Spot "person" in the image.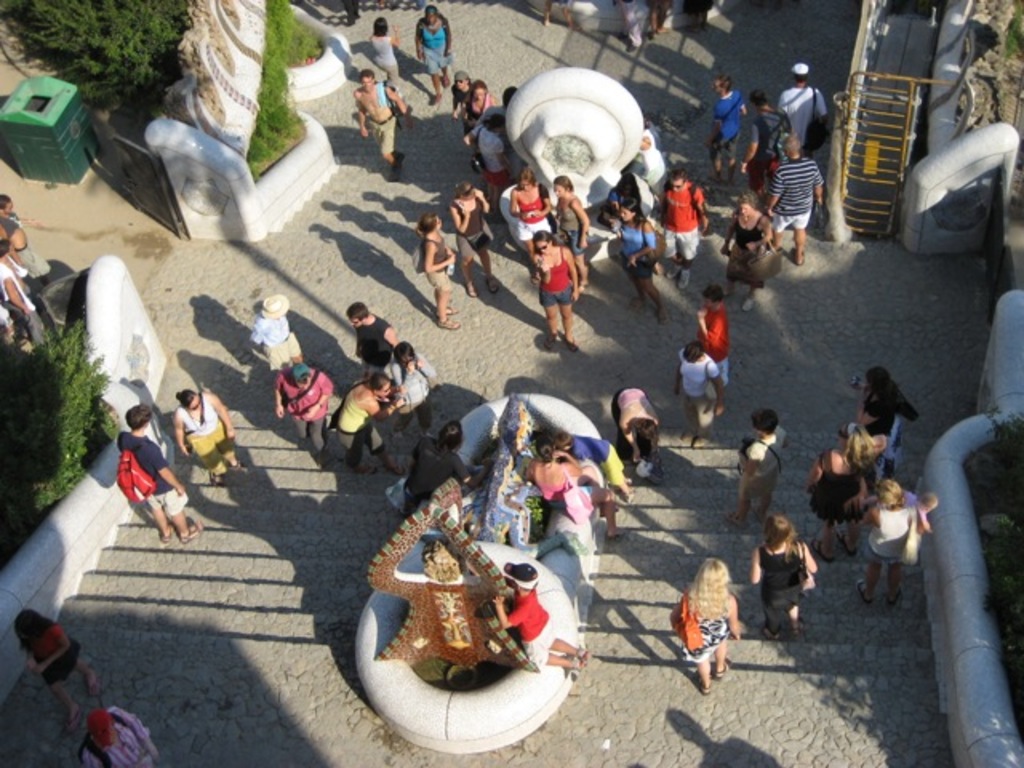
"person" found at detection(462, 77, 496, 149).
